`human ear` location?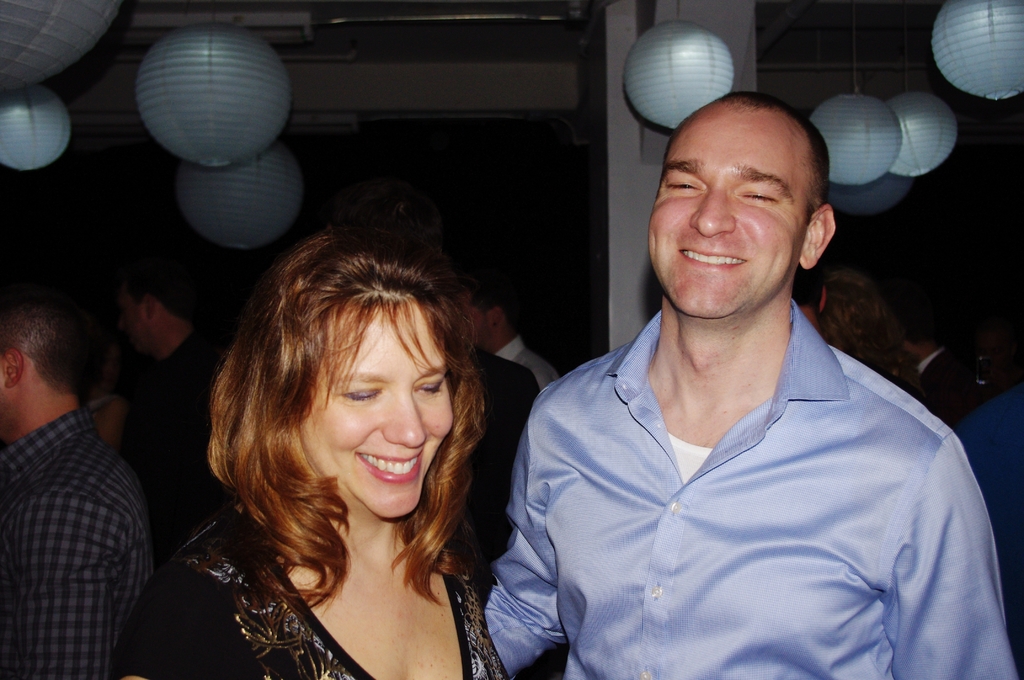
801/207/838/269
